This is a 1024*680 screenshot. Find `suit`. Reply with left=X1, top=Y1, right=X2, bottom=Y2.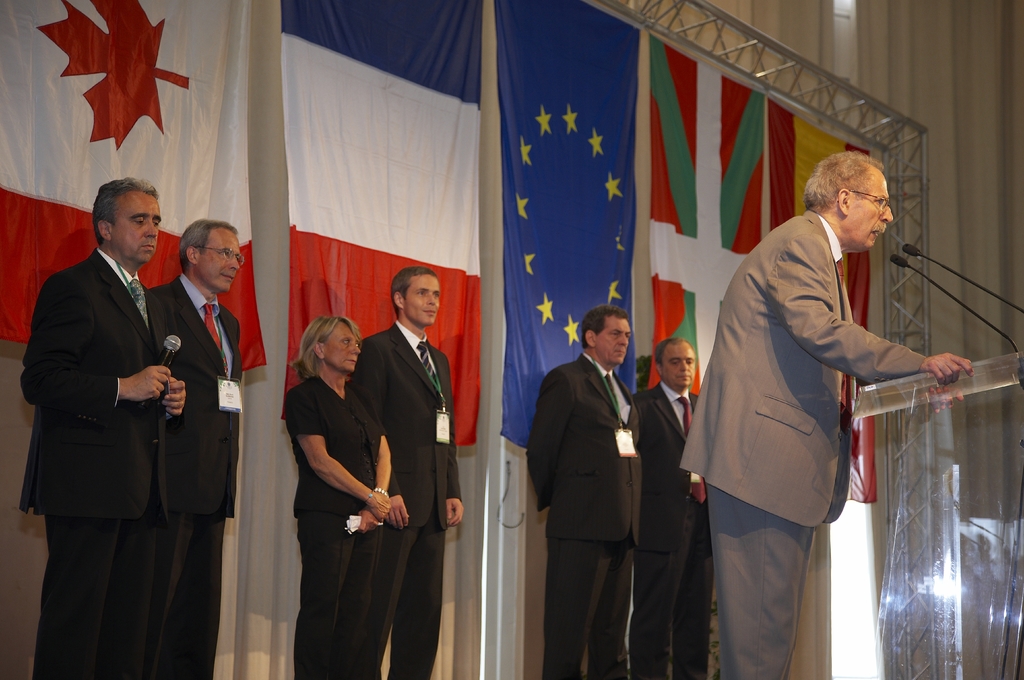
left=680, top=209, right=927, bottom=679.
